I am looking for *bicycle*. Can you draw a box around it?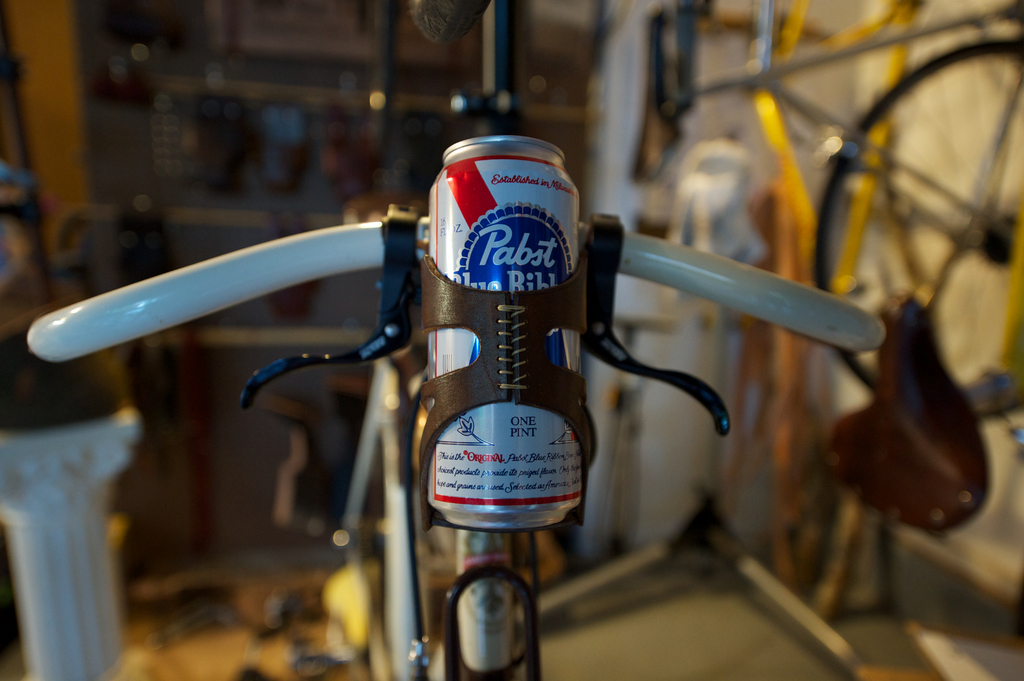
Sure, the bounding box is [0,117,937,654].
